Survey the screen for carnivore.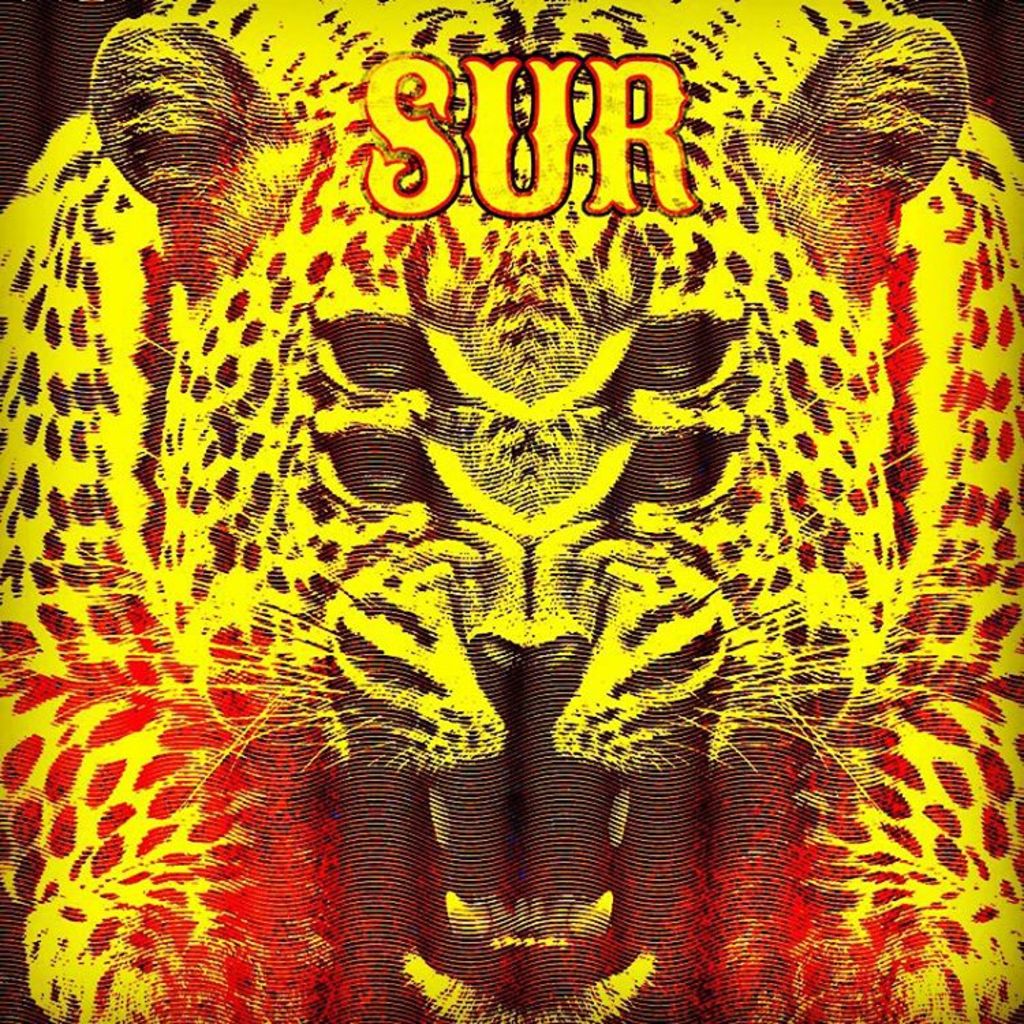
Survey found: locate(0, 0, 1023, 1023).
